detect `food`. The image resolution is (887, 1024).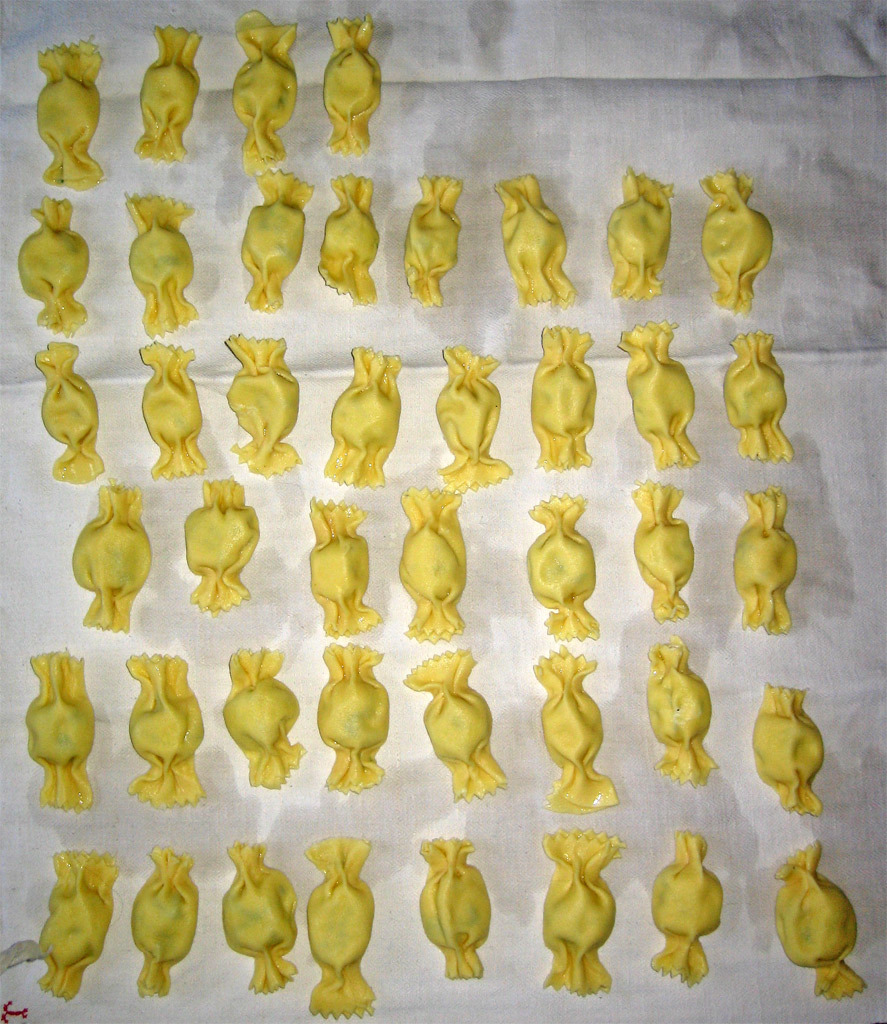
box=[744, 495, 824, 627].
